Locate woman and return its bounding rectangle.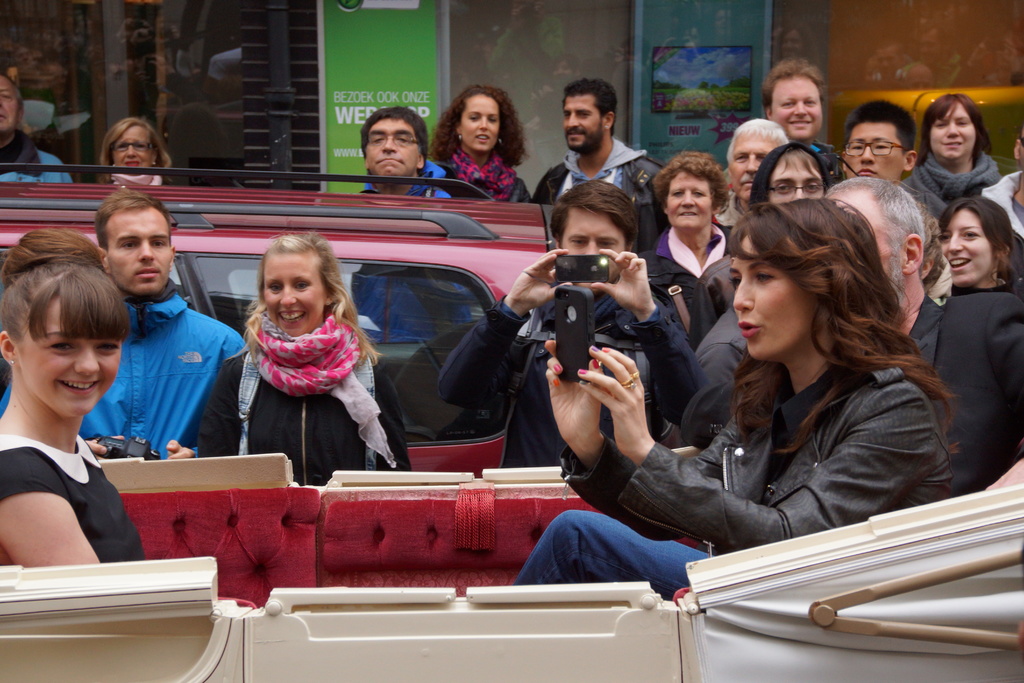
bbox(937, 192, 1023, 304).
